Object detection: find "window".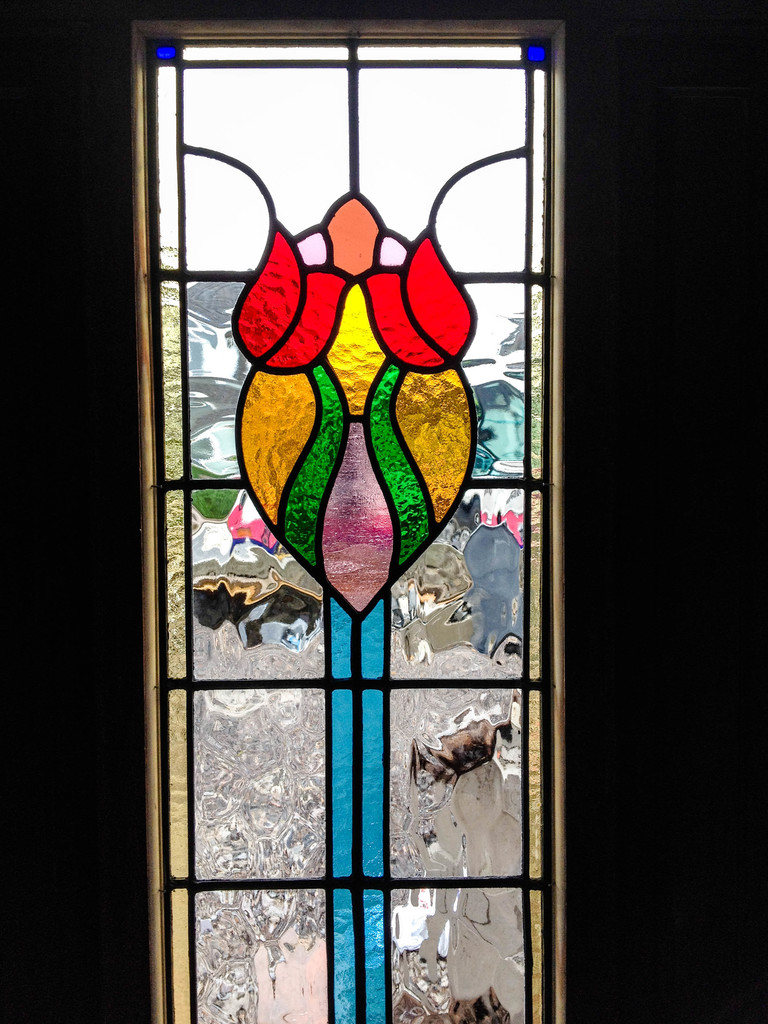
113/10/590/984.
